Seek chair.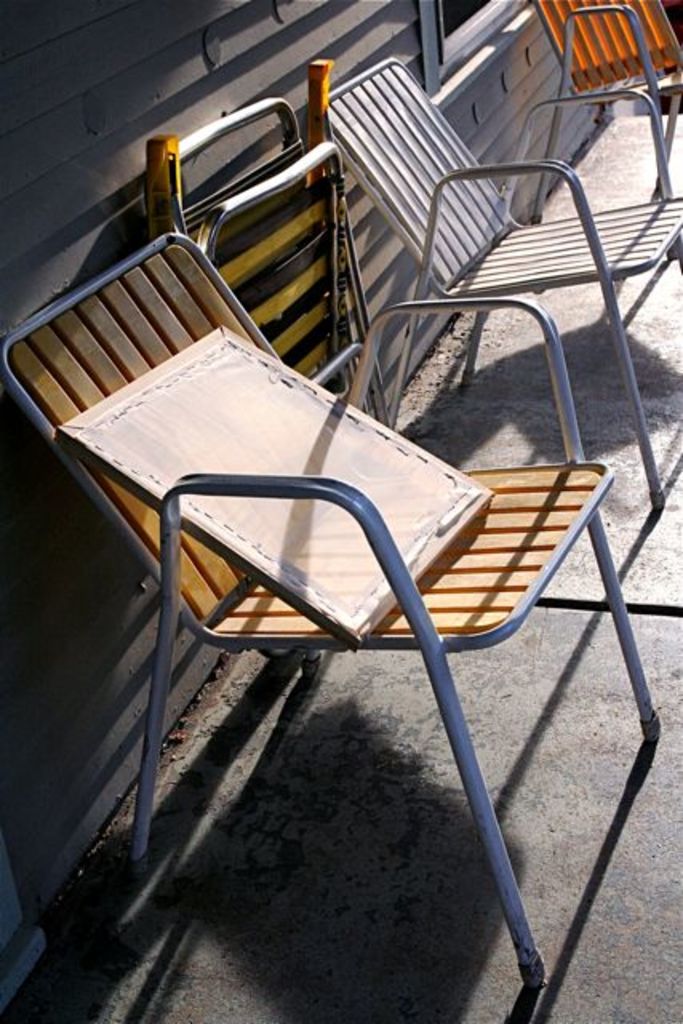
region(323, 54, 681, 514).
